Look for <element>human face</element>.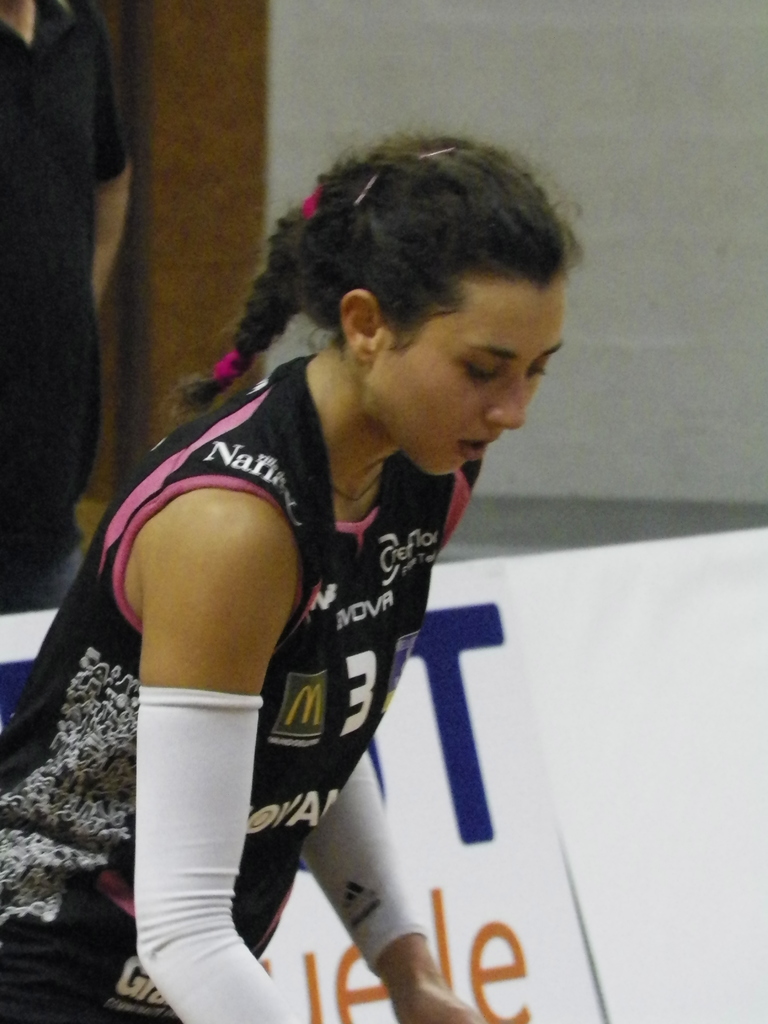
Found: [383,281,563,474].
